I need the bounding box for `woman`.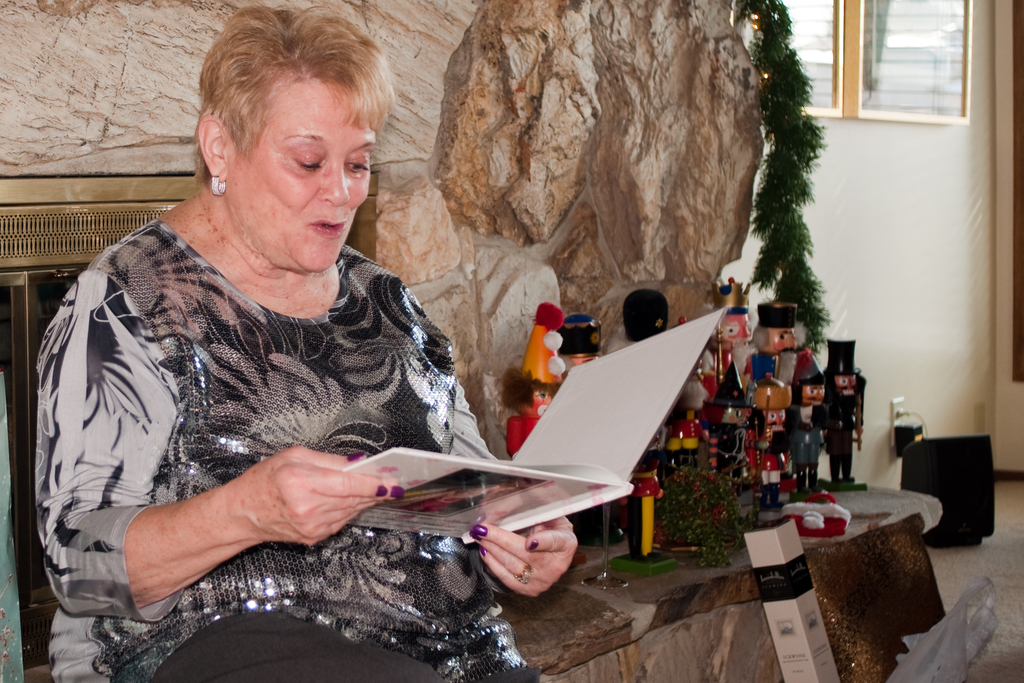
Here it is: locate(44, 41, 617, 662).
